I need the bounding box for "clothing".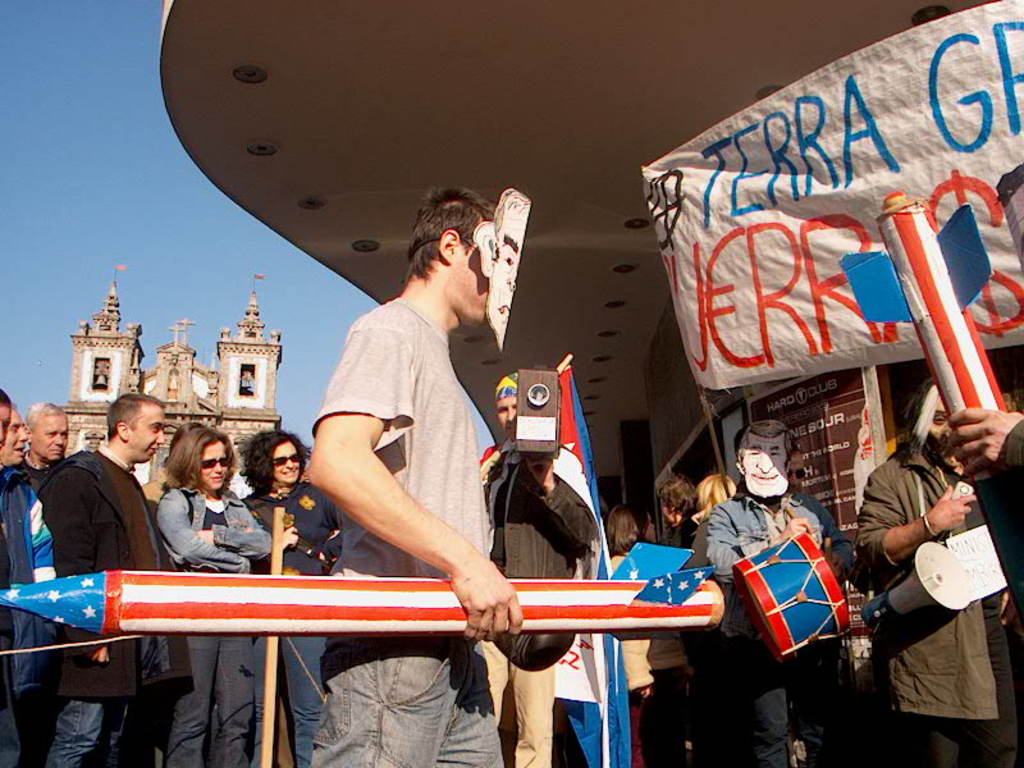
Here it is: {"x1": 479, "y1": 644, "x2": 562, "y2": 767}.
